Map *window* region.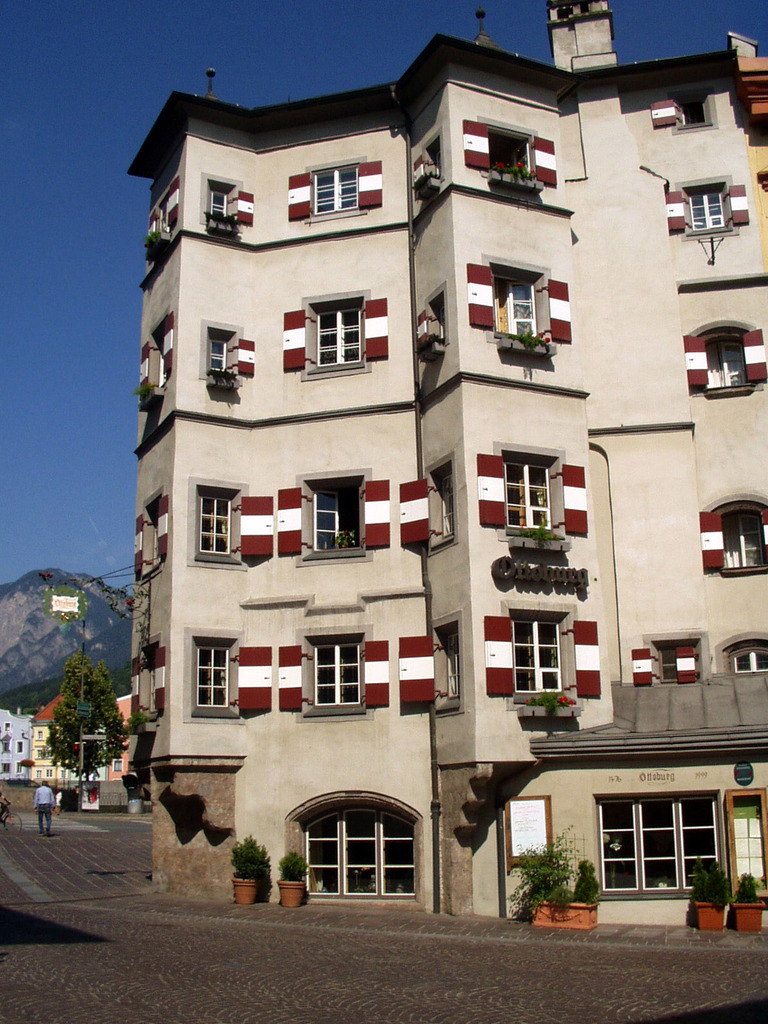
Mapped to bbox(653, 644, 701, 679).
